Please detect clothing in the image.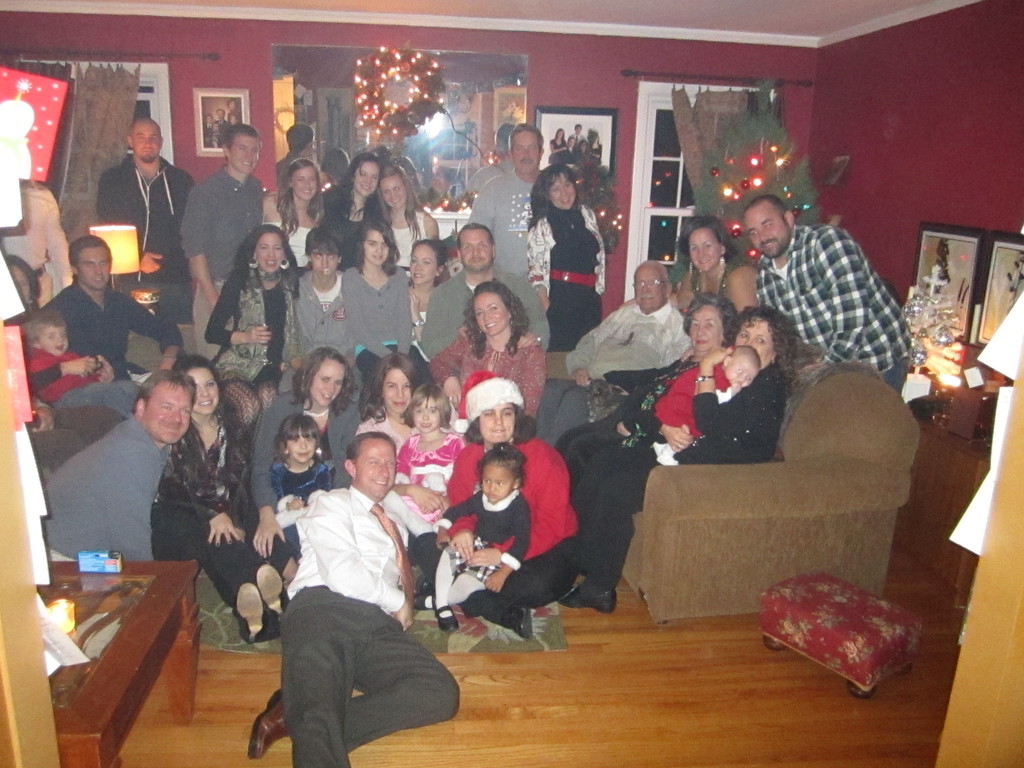
(396, 428, 467, 540).
